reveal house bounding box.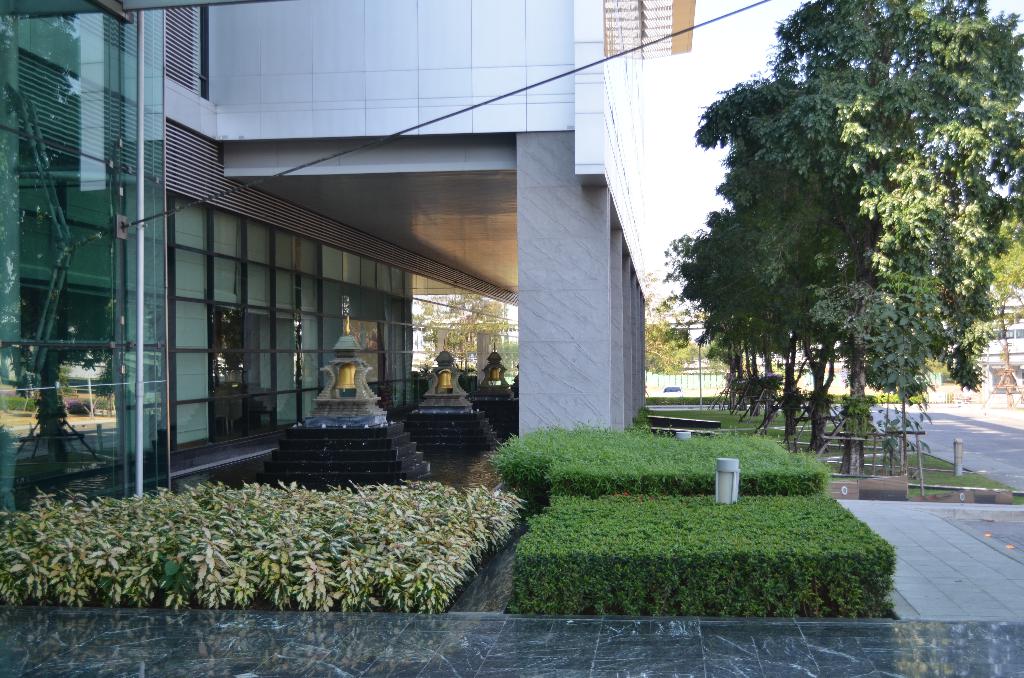
Revealed: <bbox>165, 0, 698, 498</bbox>.
